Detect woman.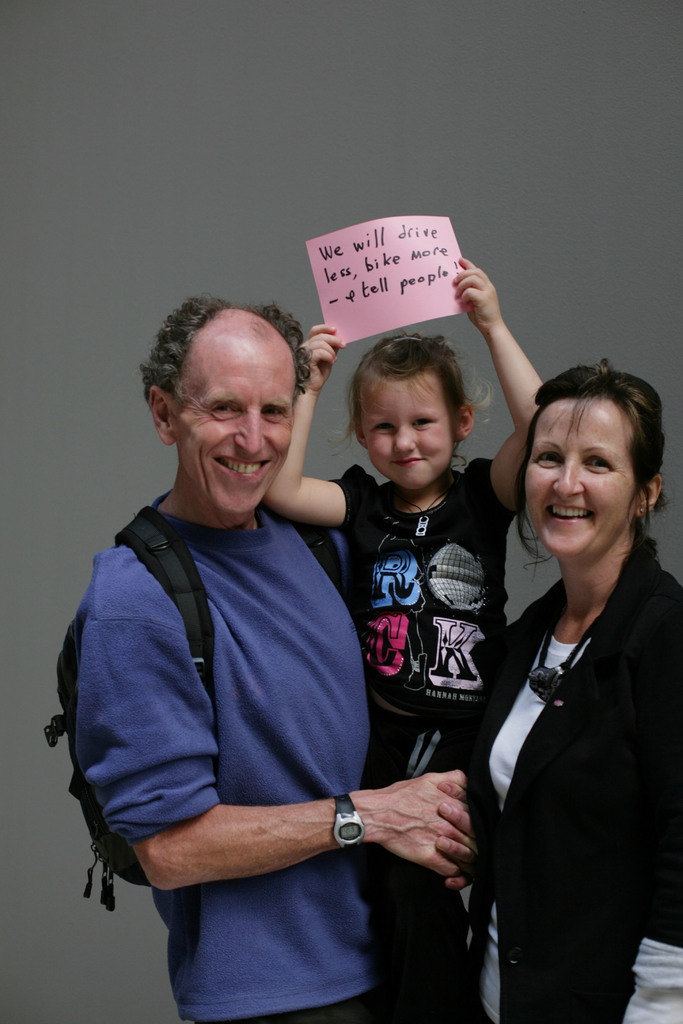
Detected at crop(462, 370, 664, 1020).
